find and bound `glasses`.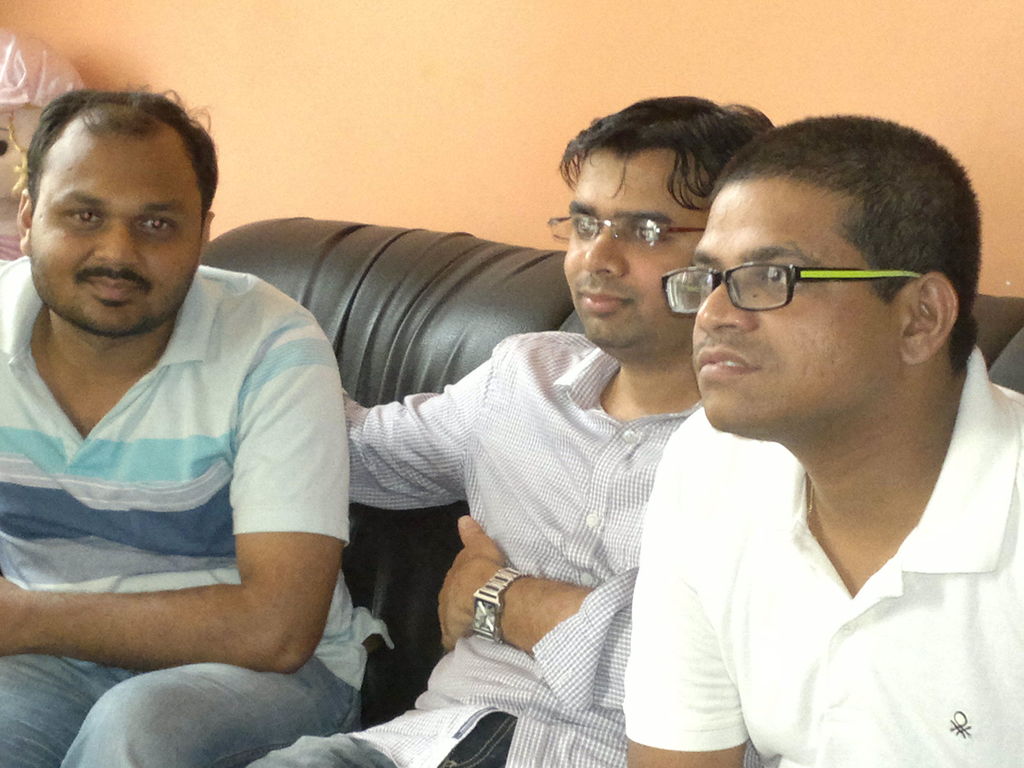
Bound: l=671, t=243, r=934, b=324.
